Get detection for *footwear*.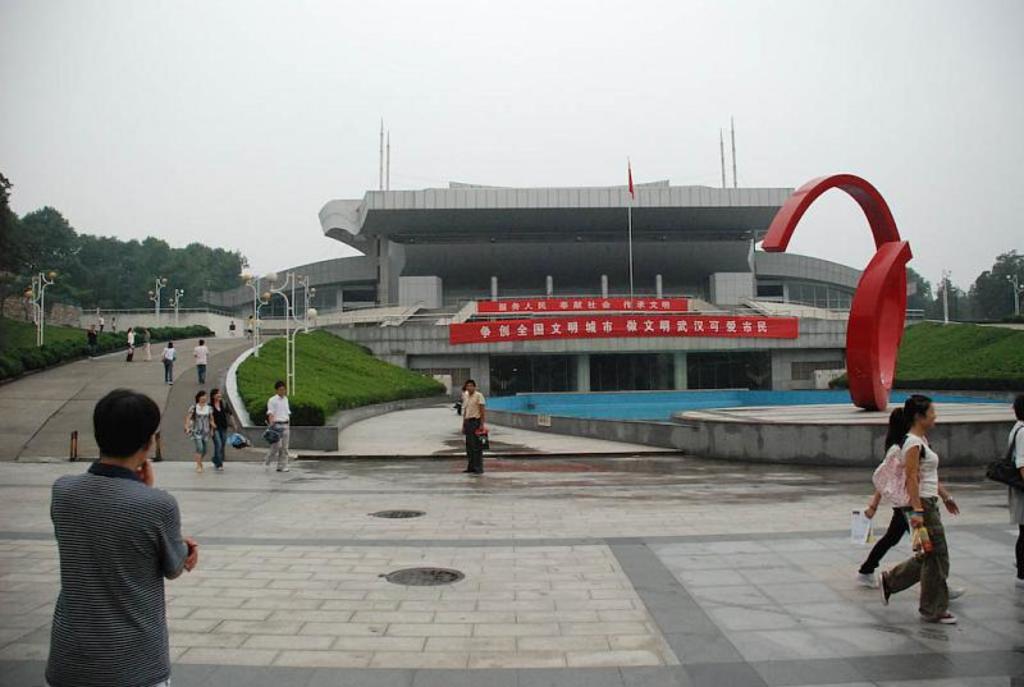
Detection: bbox(879, 572, 890, 603).
